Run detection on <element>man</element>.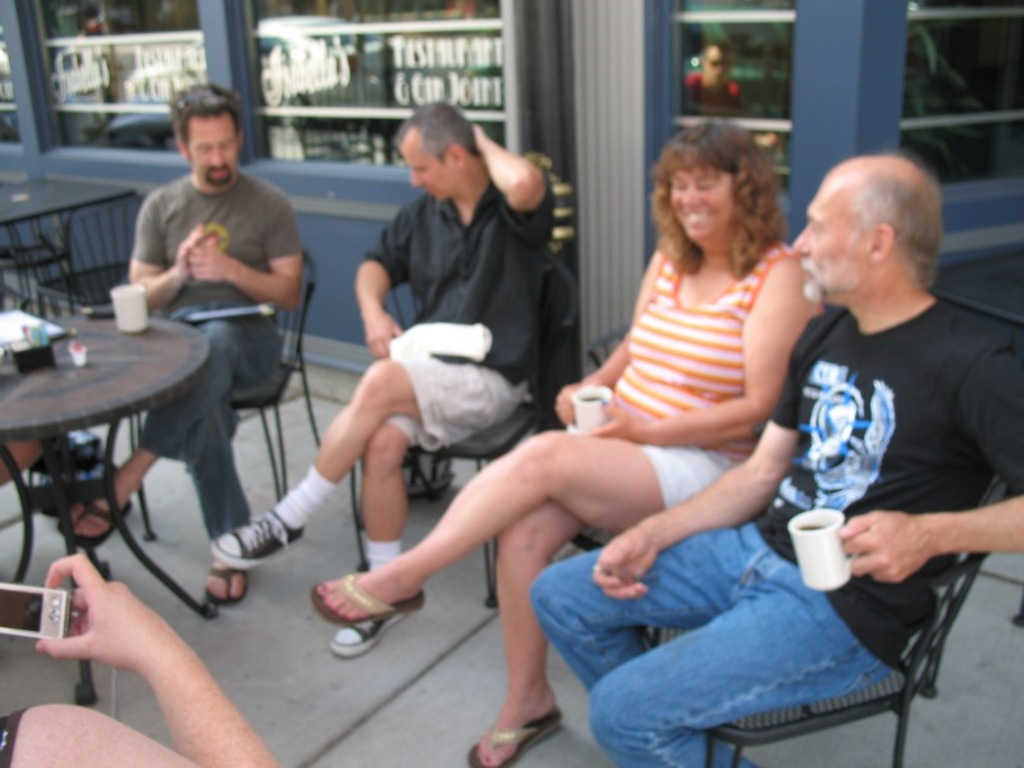
Result: box(211, 99, 558, 658).
